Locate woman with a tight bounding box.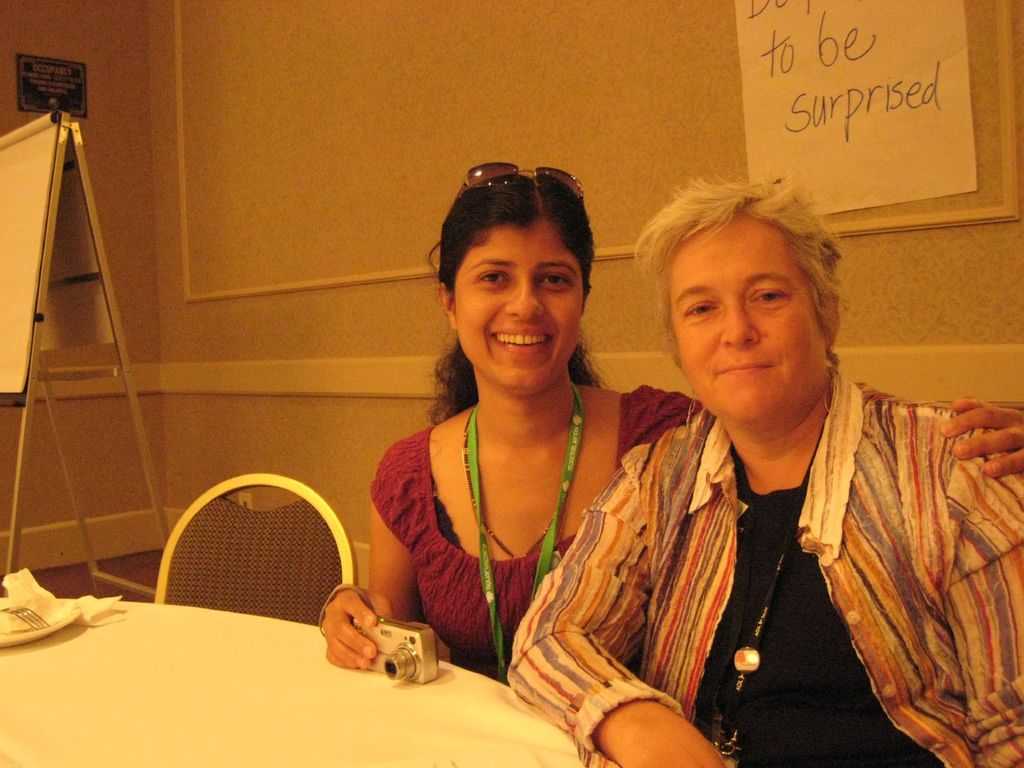
<region>326, 177, 710, 685</region>.
